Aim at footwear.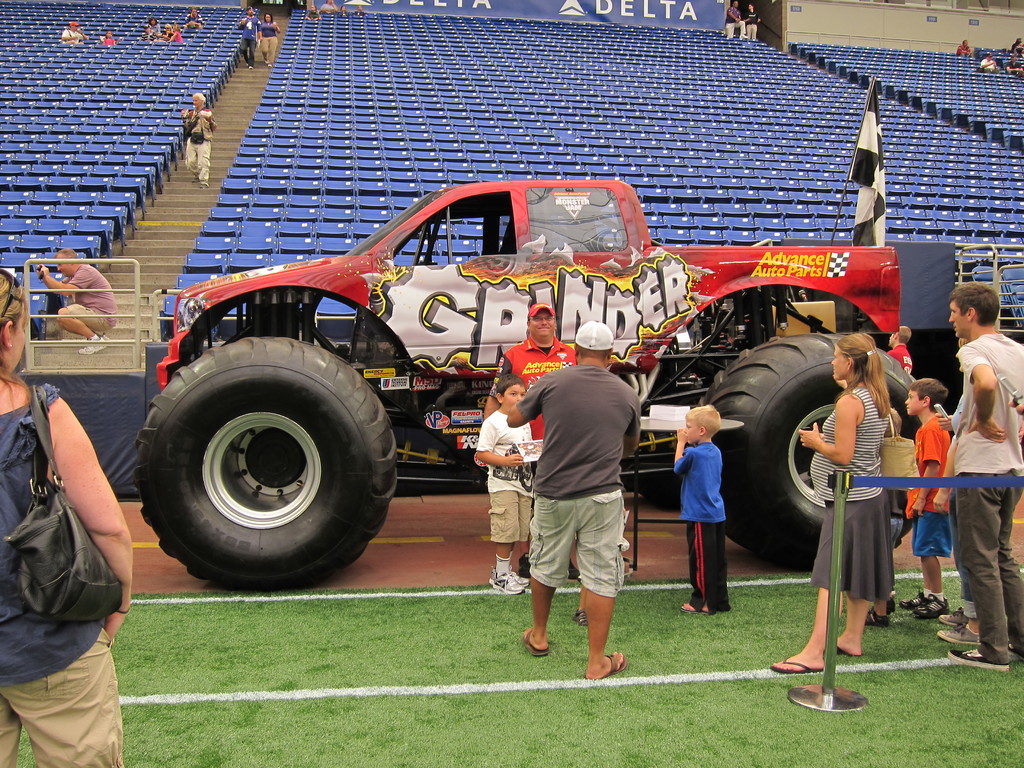
Aimed at bbox=[943, 606, 975, 623].
